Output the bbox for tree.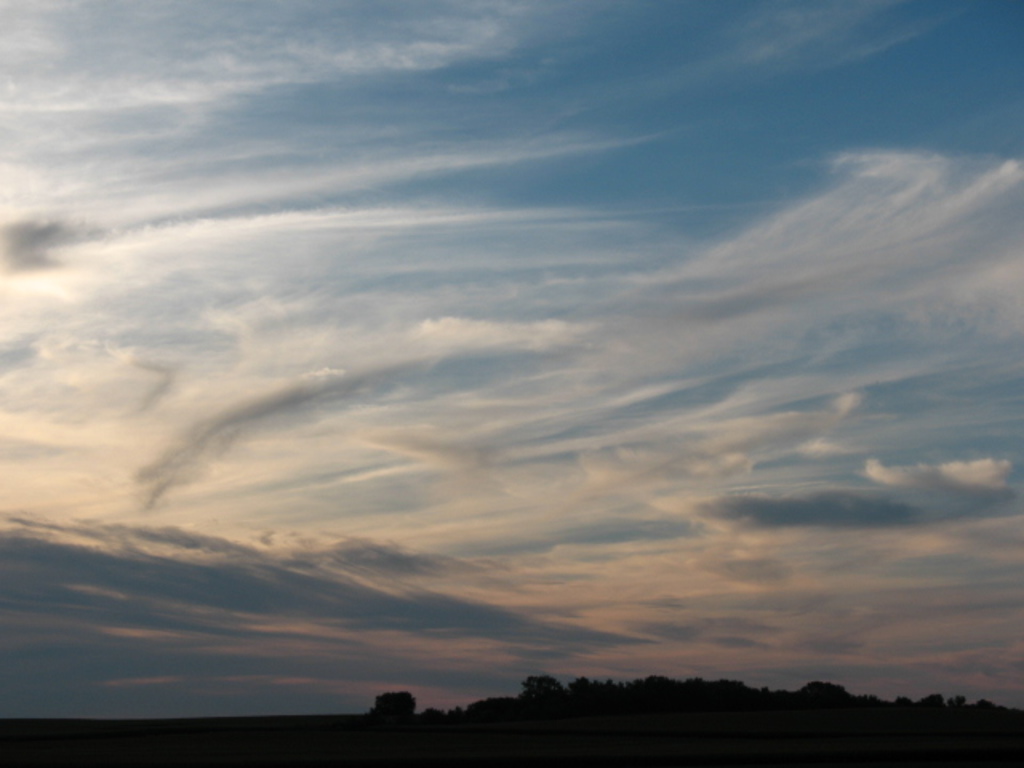
<bbox>366, 691, 418, 717</bbox>.
